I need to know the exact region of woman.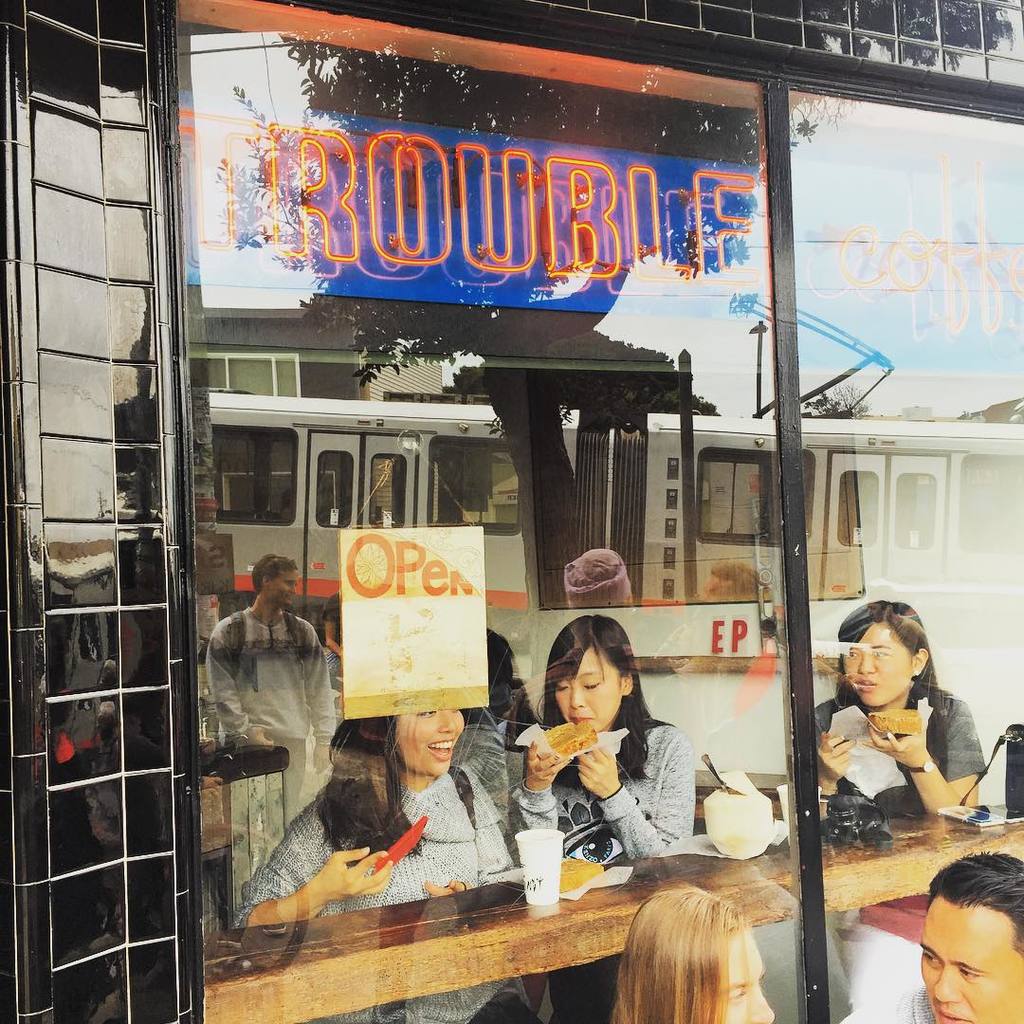
Region: 512, 606, 694, 875.
